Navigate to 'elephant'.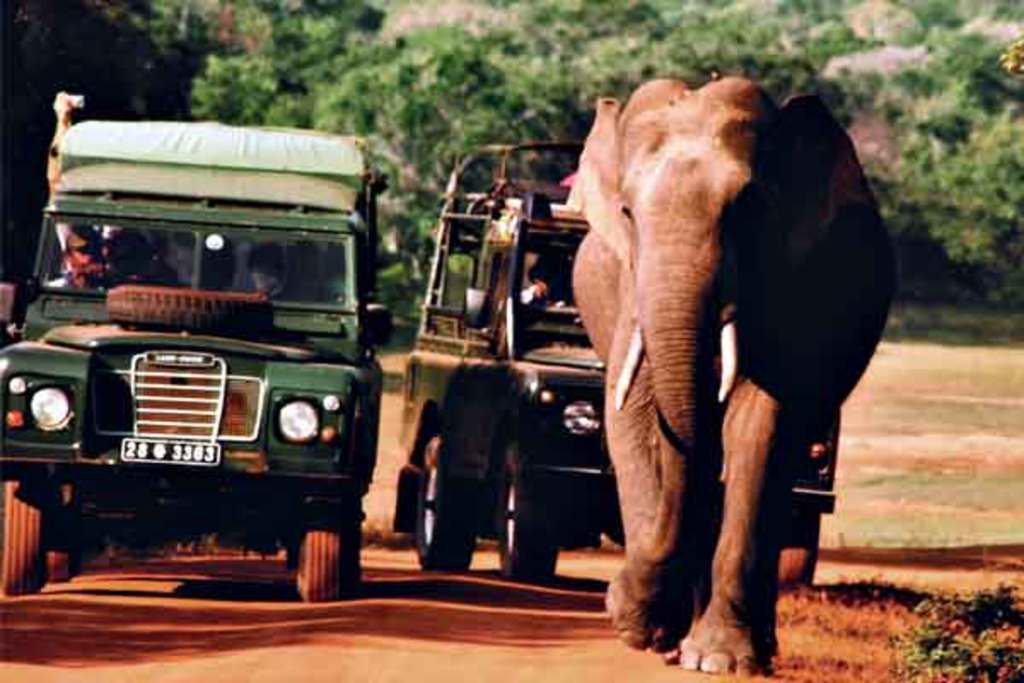
Navigation target: {"x1": 550, "y1": 67, "x2": 889, "y2": 673}.
